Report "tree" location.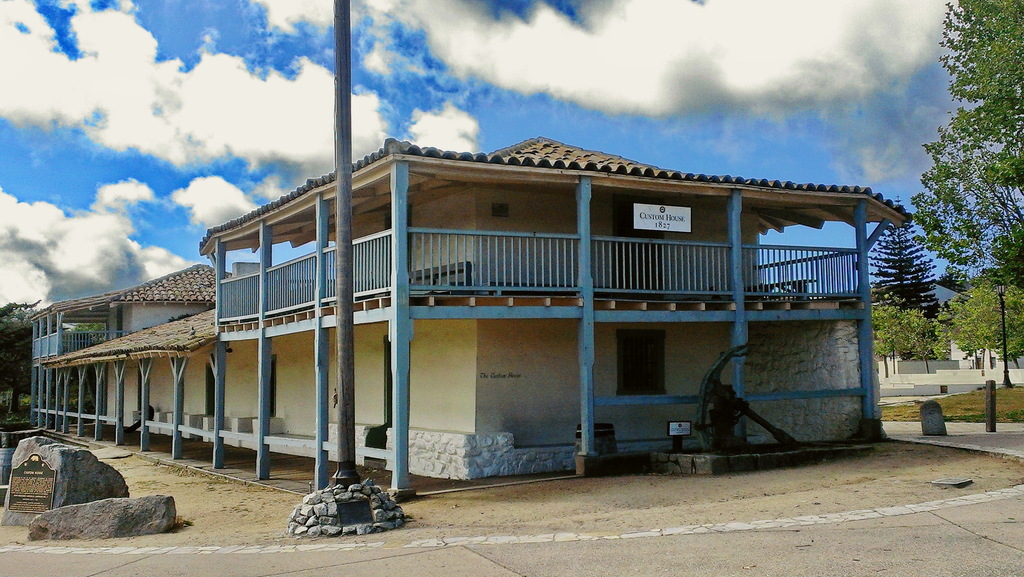
Report: bbox=(0, 293, 141, 442).
